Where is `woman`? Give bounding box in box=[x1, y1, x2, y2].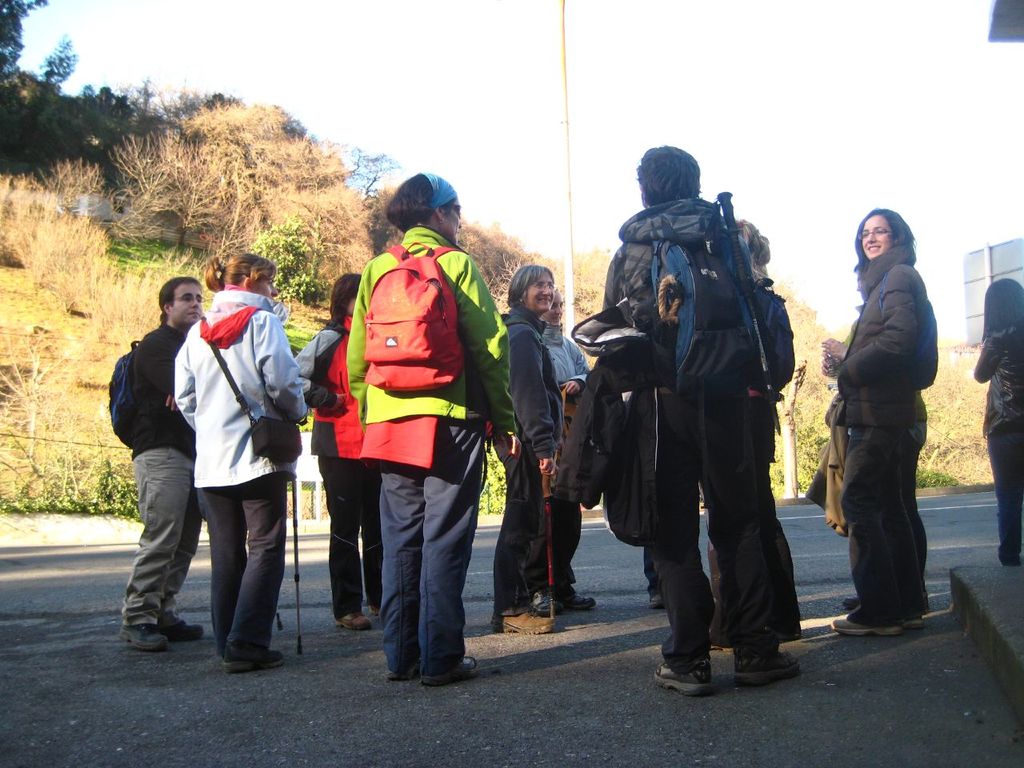
box=[179, 249, 313, 673].
